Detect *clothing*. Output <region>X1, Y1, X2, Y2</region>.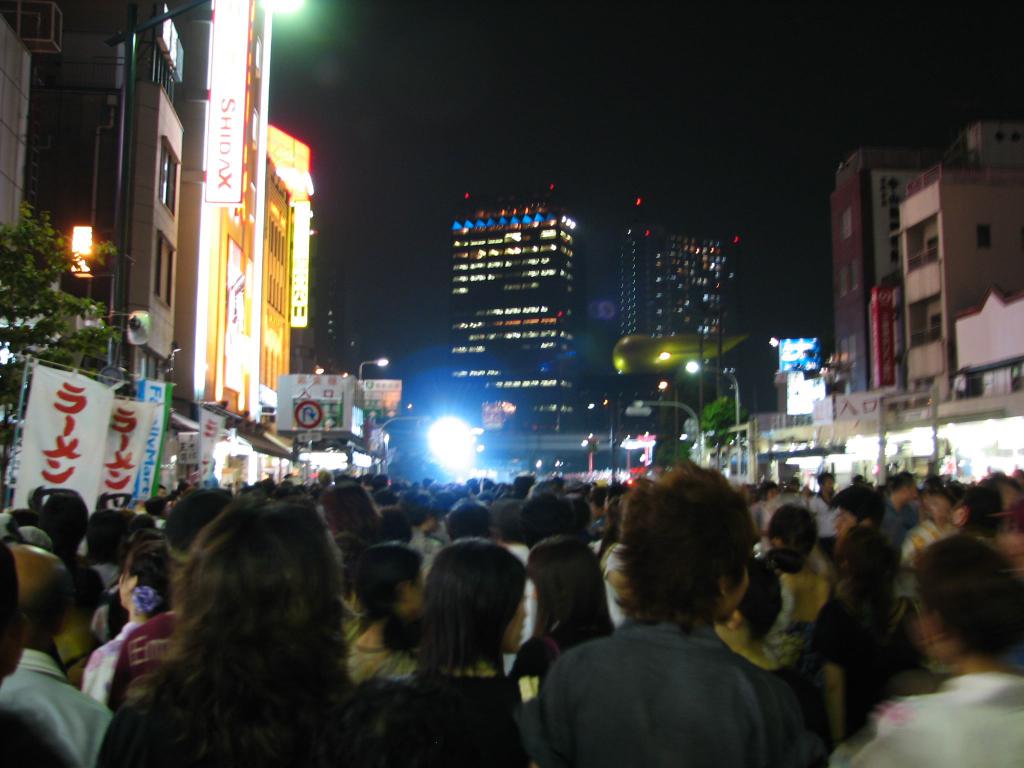
<region>406, 668, 554, 767</region>.
